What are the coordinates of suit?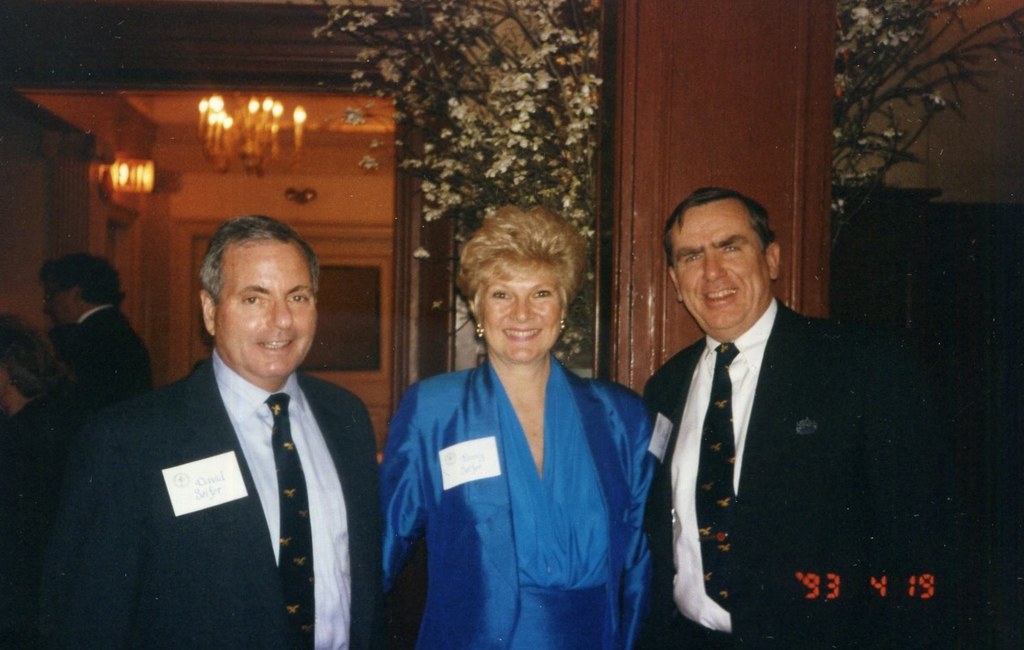
[42, 267, 398, 640].
